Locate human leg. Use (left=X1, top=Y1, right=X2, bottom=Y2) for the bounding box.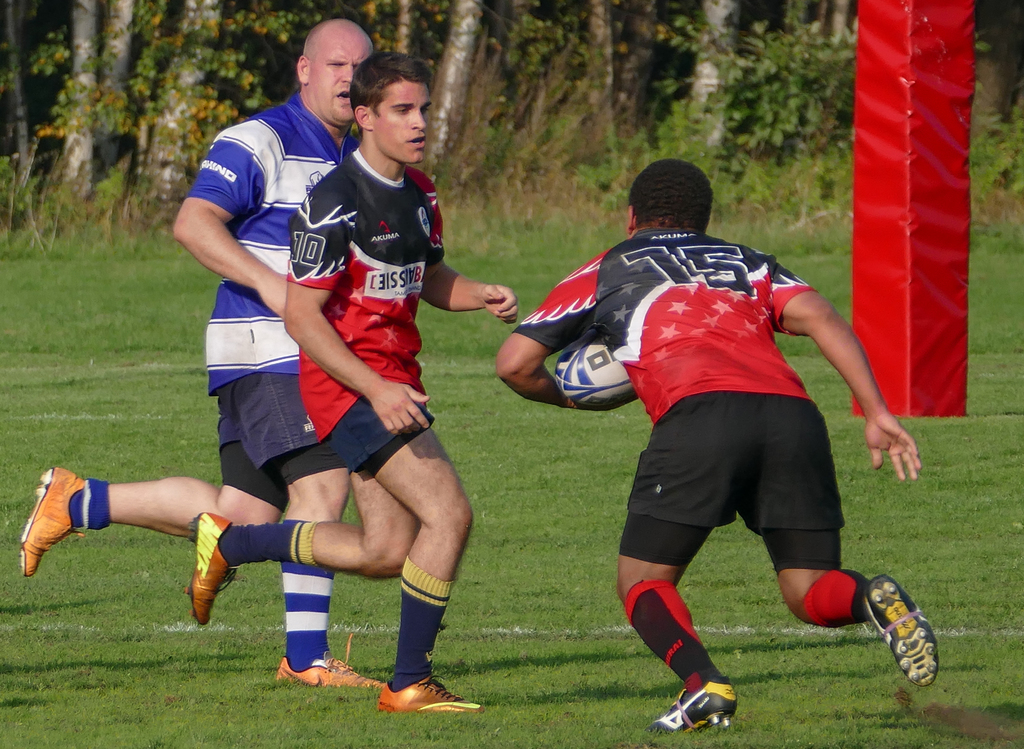
(left=191, top=468, right=413, bottom=618).
